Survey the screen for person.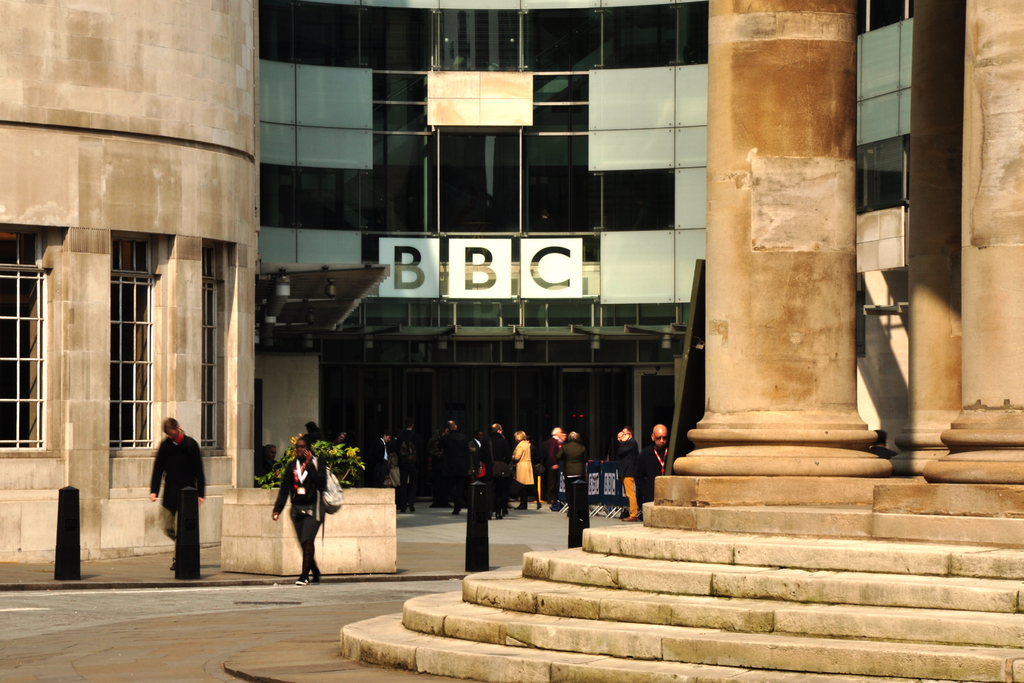
Survey found: detection(268, 436, 330, 587).
